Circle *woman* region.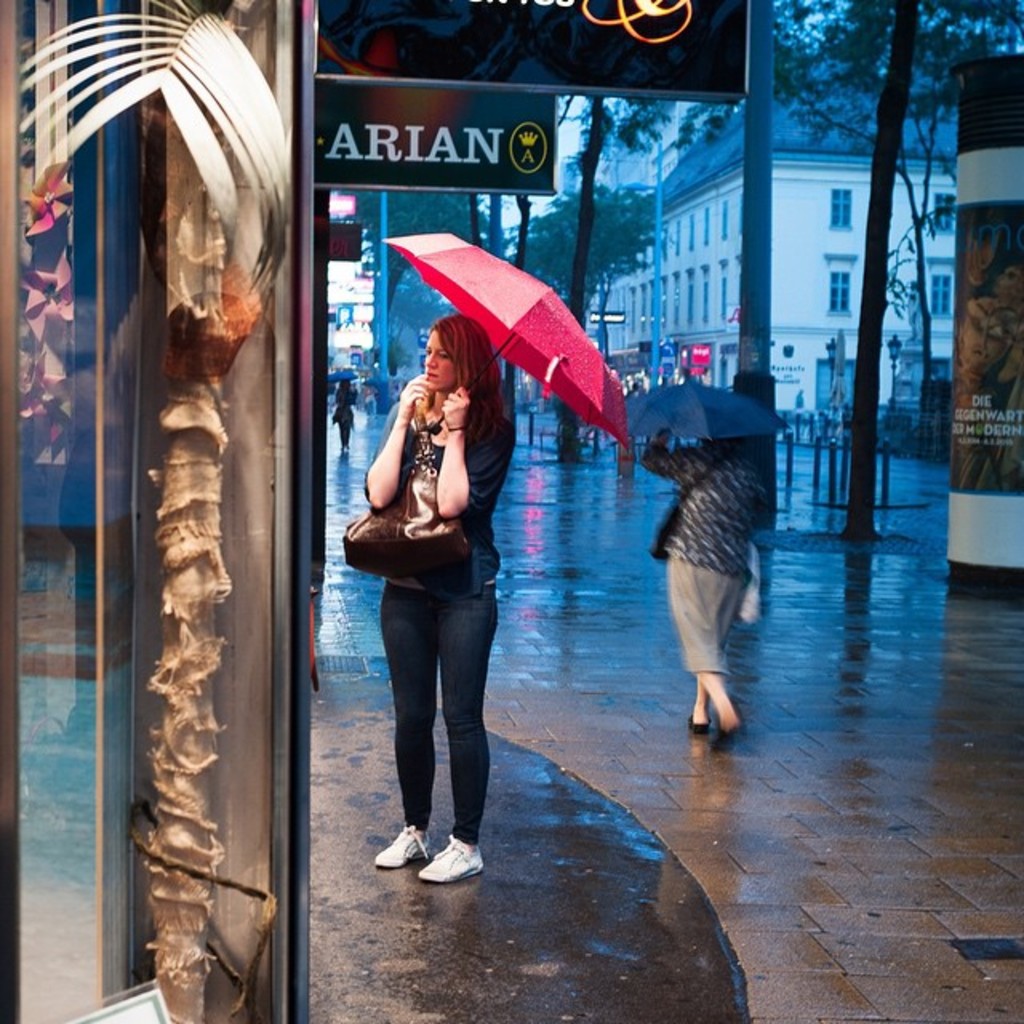
Region: box=[632, 434, 768, 739].
